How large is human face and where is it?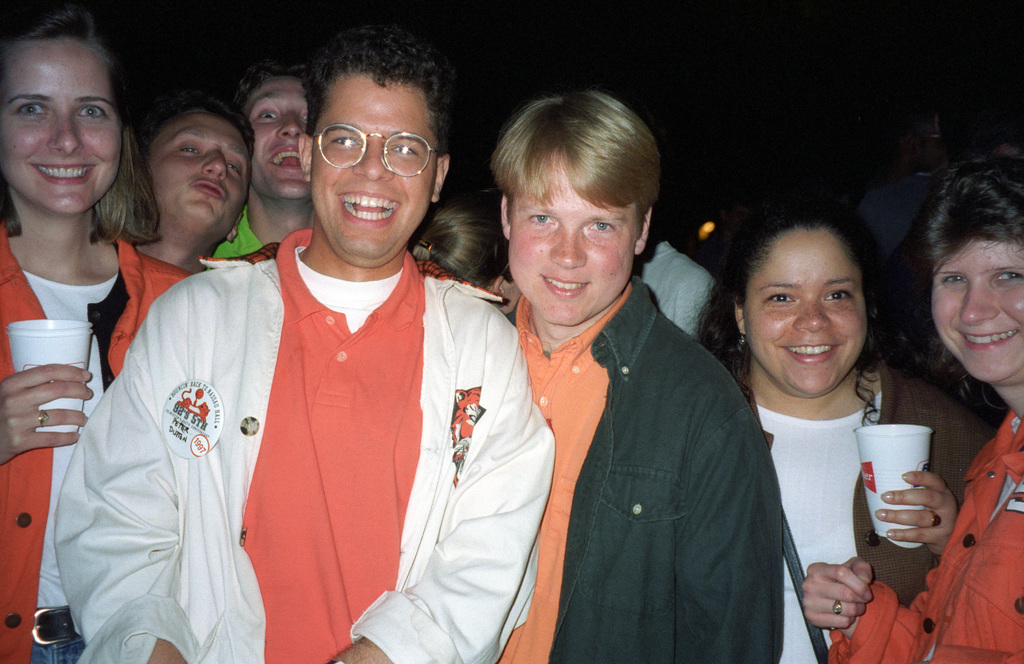
Bounding box: 148,115,252,225.
